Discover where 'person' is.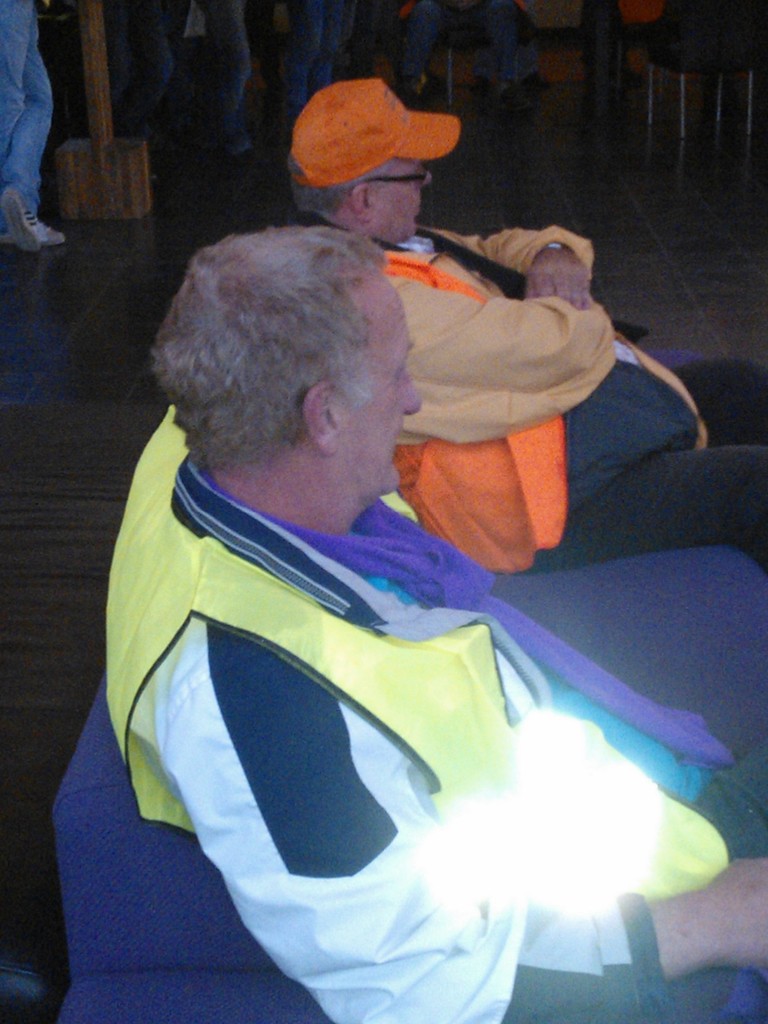
Discovered at x1=0, y1=0, x2=75, y2=237.
